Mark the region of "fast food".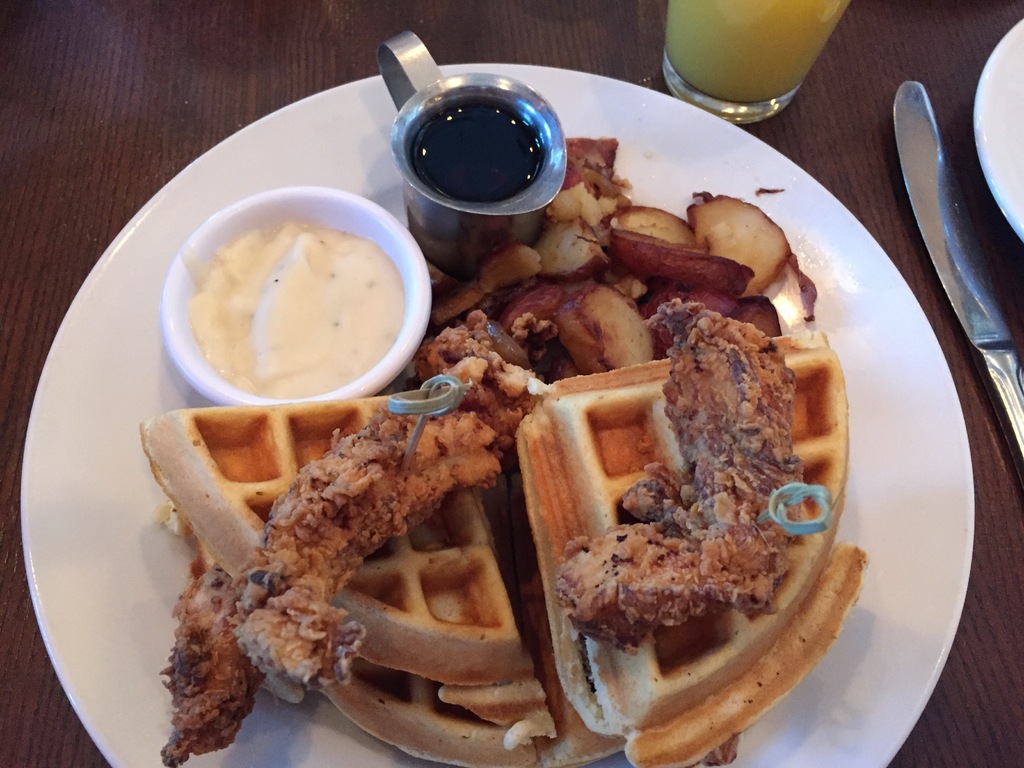
Region: <box>140,135,629,767</box>.
